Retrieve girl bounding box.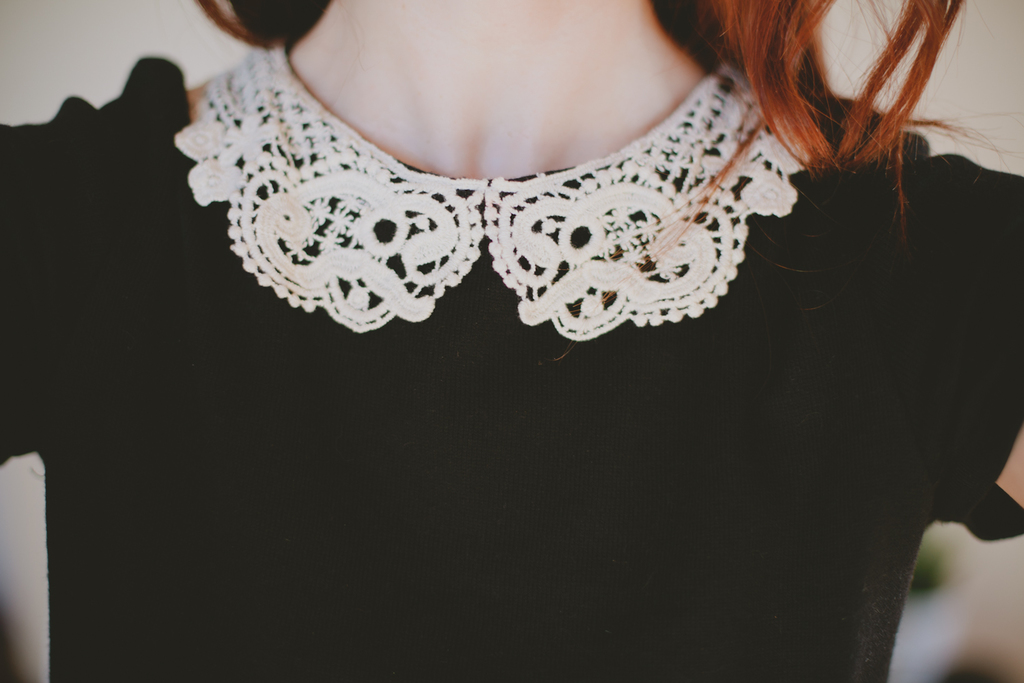
Bounding box: crop(0, 0, 1023, 682).
